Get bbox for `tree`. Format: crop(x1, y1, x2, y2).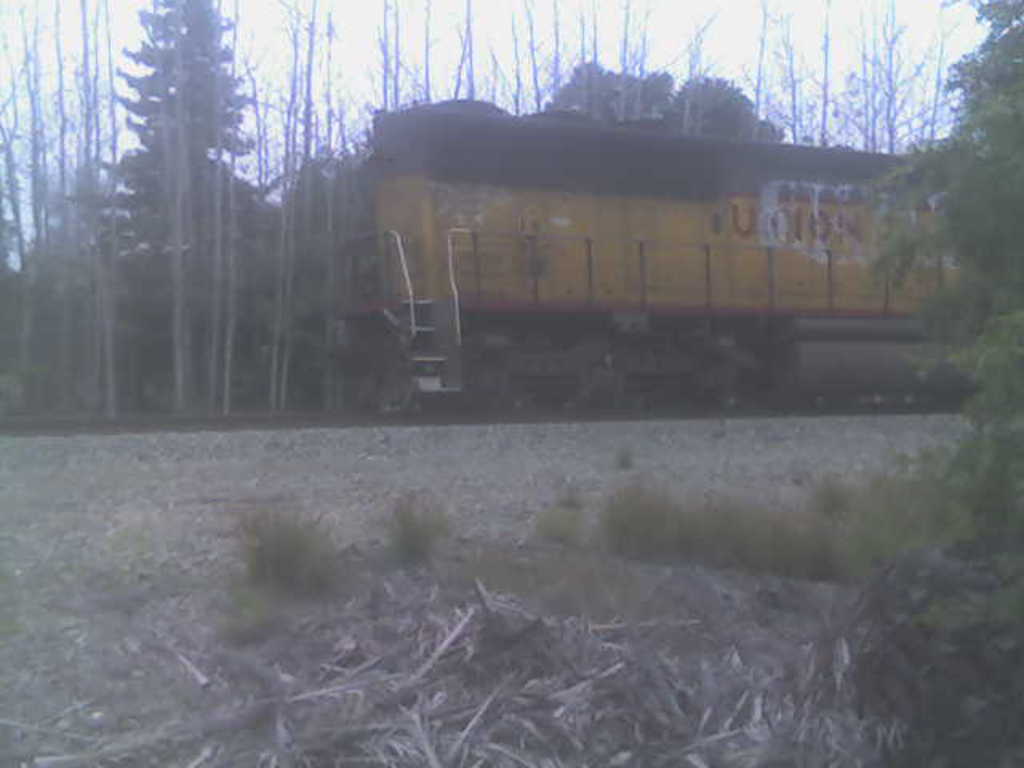
crop(99, 10, 248, 294).
